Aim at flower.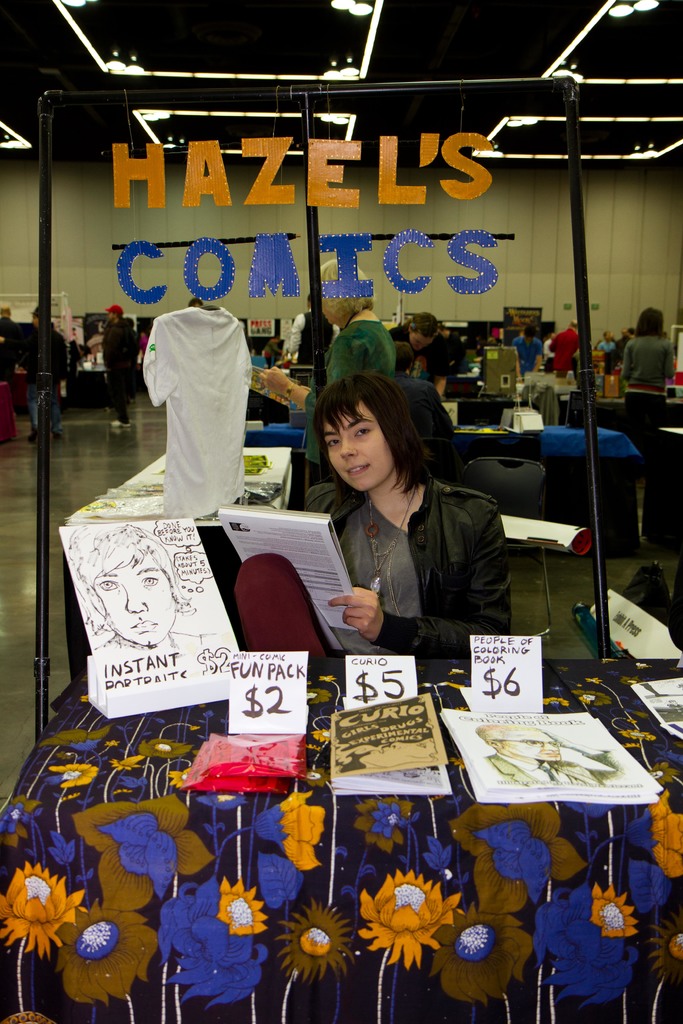
Aimed at box(211, 883, 268, 936).
